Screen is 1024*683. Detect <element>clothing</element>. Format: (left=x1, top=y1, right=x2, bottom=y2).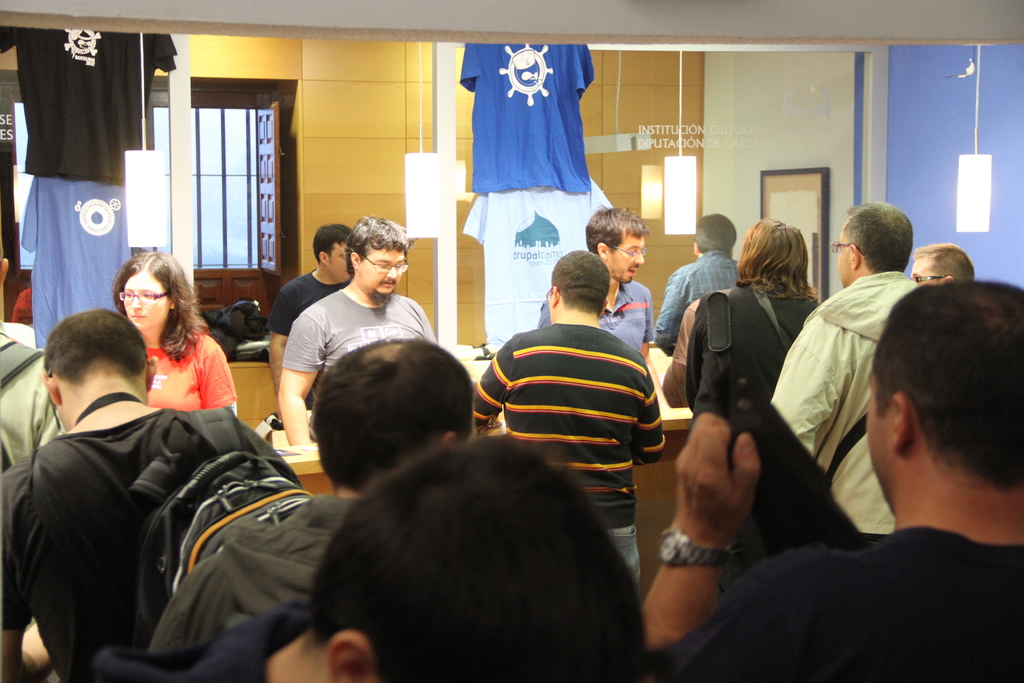
(left=473, top=319, right=671, bottom=524).
